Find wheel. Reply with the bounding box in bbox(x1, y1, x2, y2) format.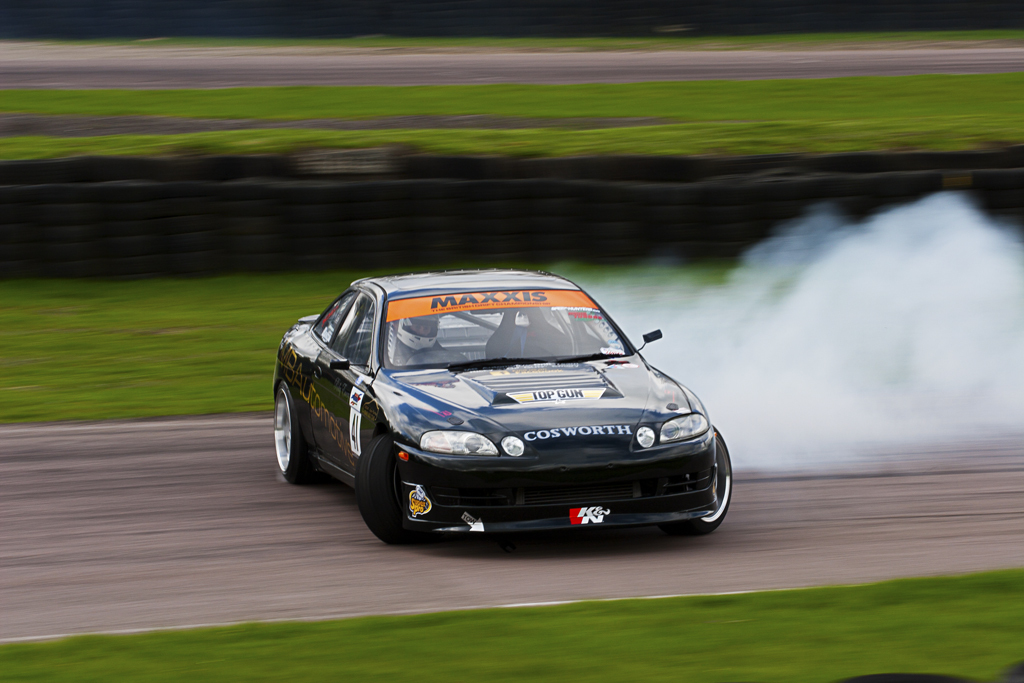
bbox(680, 429, 736, 527).
